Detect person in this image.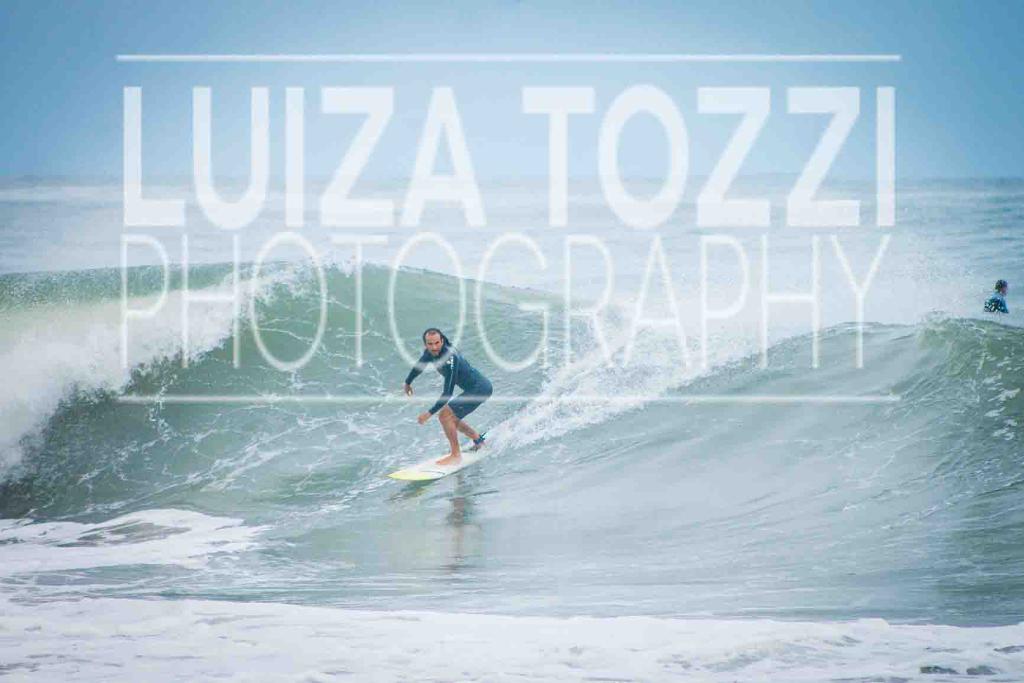
Detection: [left=404, top=323, right=497, bottom=460].
